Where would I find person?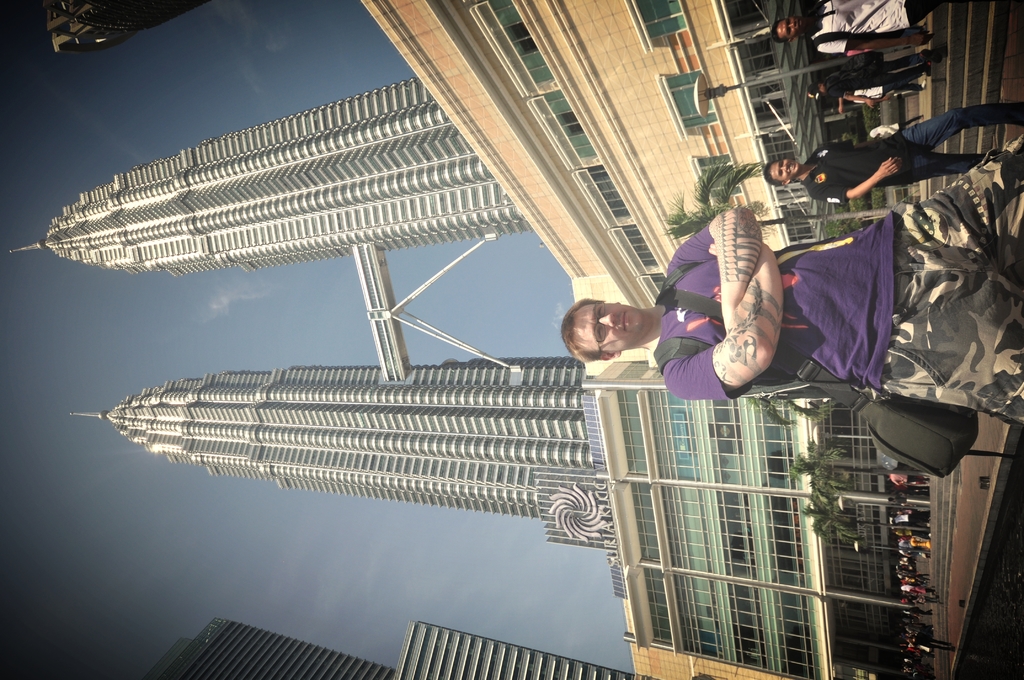
At pyautogui.locateOnScreen(568, 127, 1023, 433).
